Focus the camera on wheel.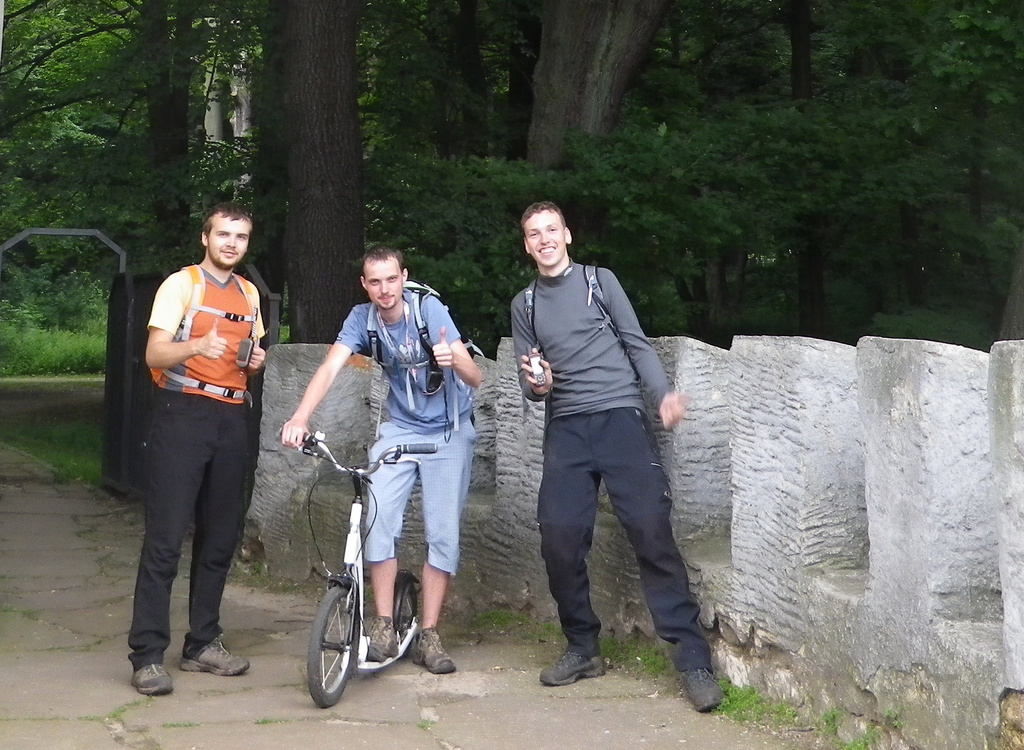
Focus region: x1=396, y1=581, x2=418, y2=656.
